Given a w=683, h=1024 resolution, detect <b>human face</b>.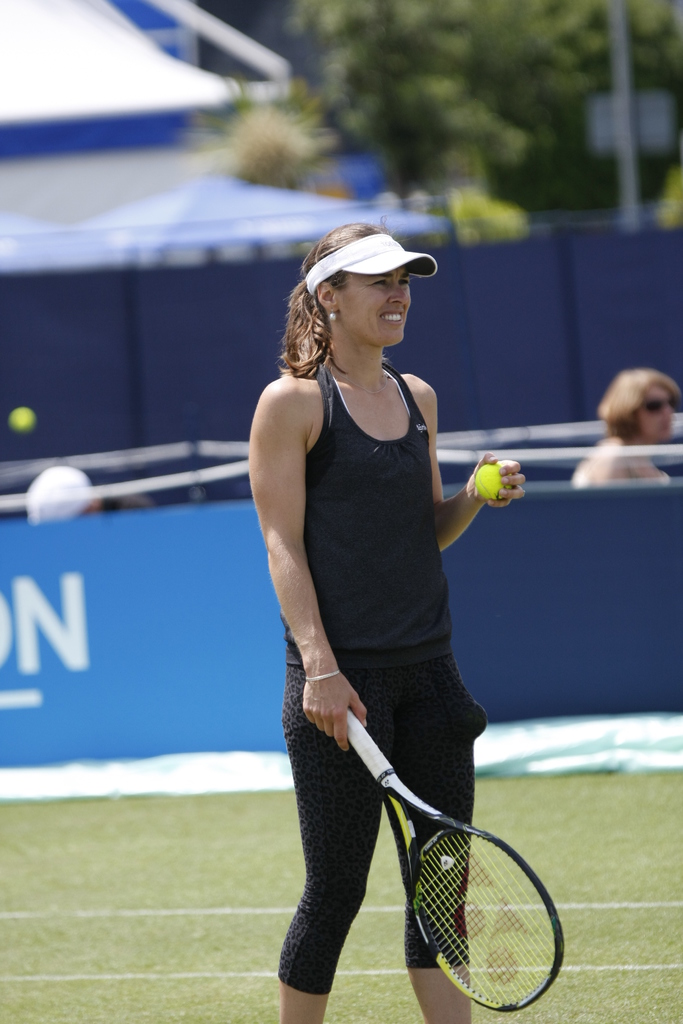
<bbox>636, 392, 680, 442</bbox>.
